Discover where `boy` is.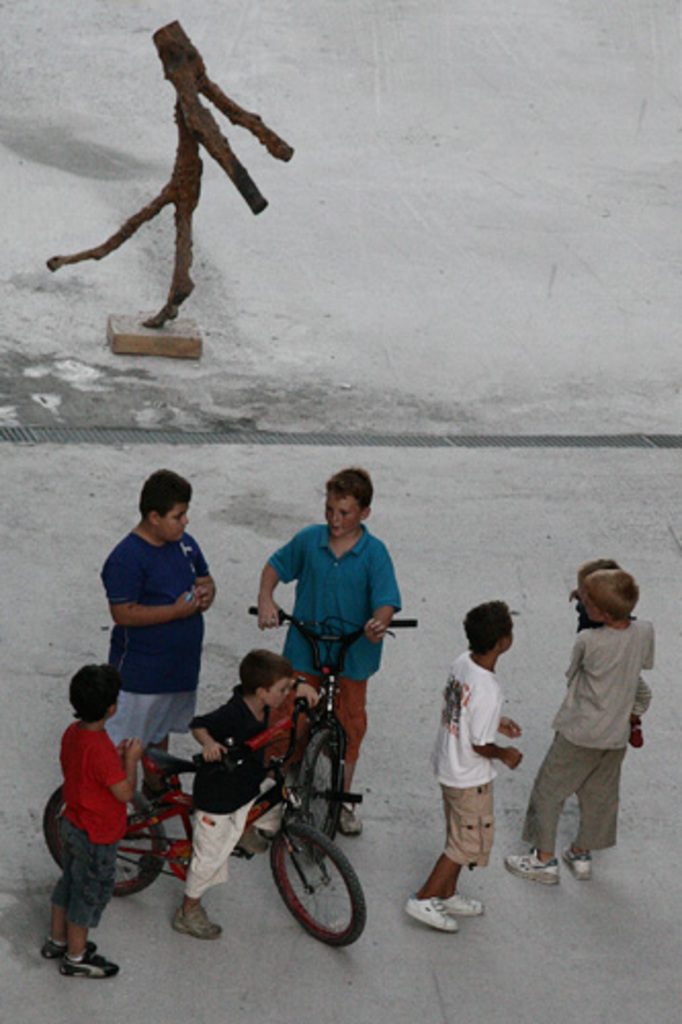
Discovered at locate(92, 467, 225, 807).
